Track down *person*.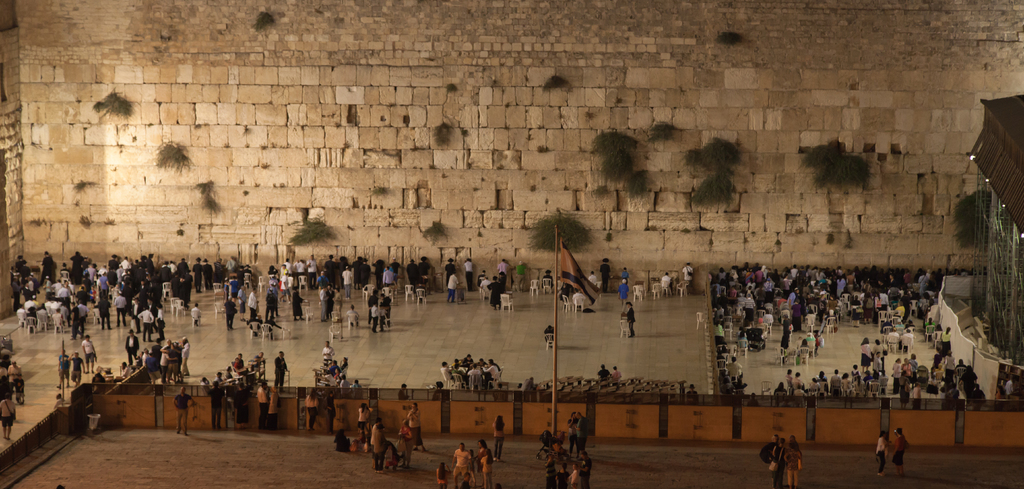
Tracked to bbox(874, 430, 890, 474).
